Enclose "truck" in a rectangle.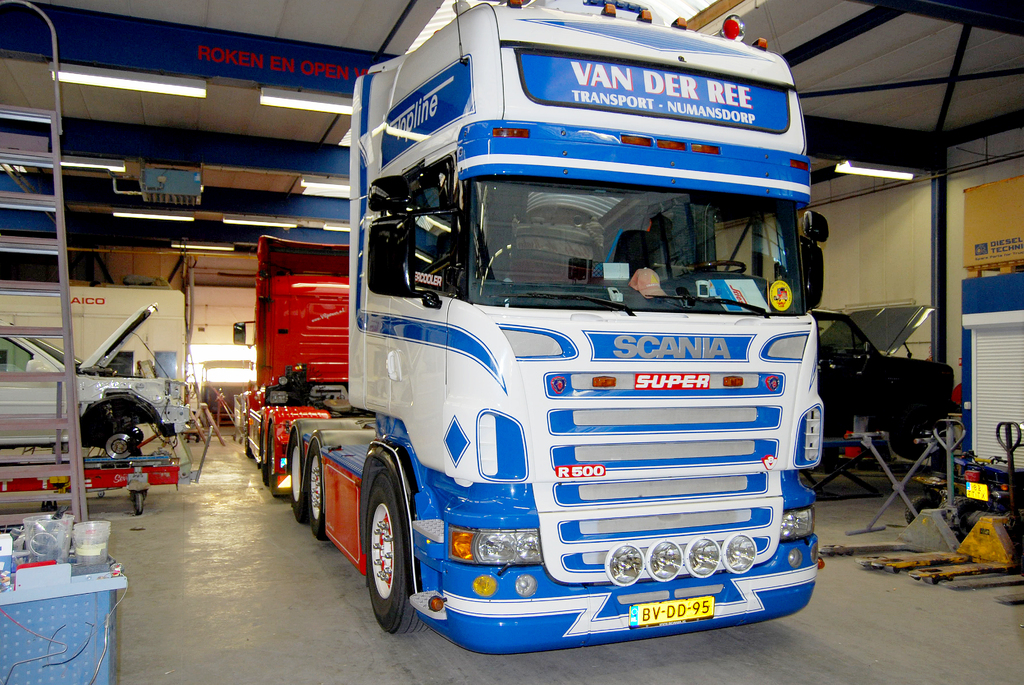
(x1=266, y1=35, x2=849, y2=673).
